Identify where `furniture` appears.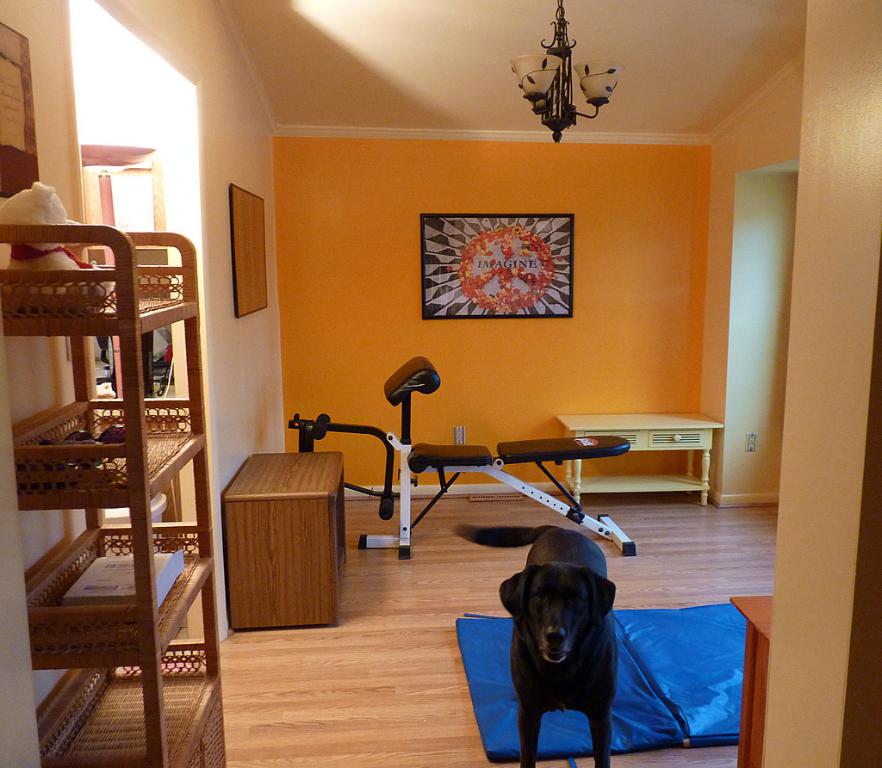
Appears at 556, 410, 722, 509.
